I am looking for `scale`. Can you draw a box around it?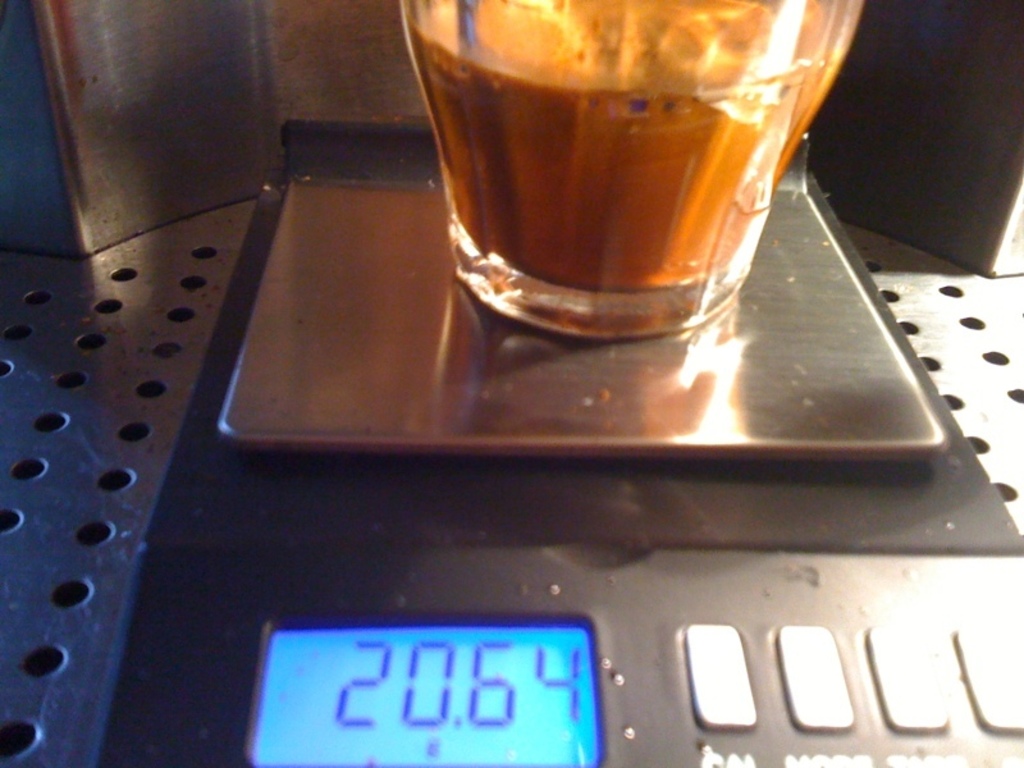
Sure, the bounding box is [101,129,1023,767].
